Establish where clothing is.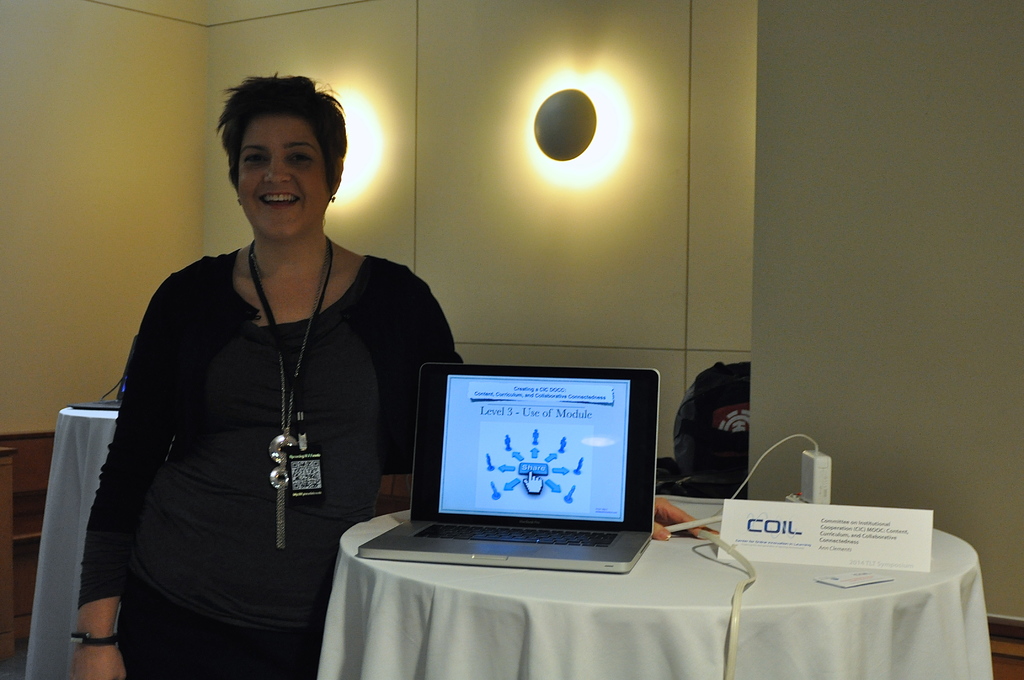
Established at box=[131, 173, 452, 586].
